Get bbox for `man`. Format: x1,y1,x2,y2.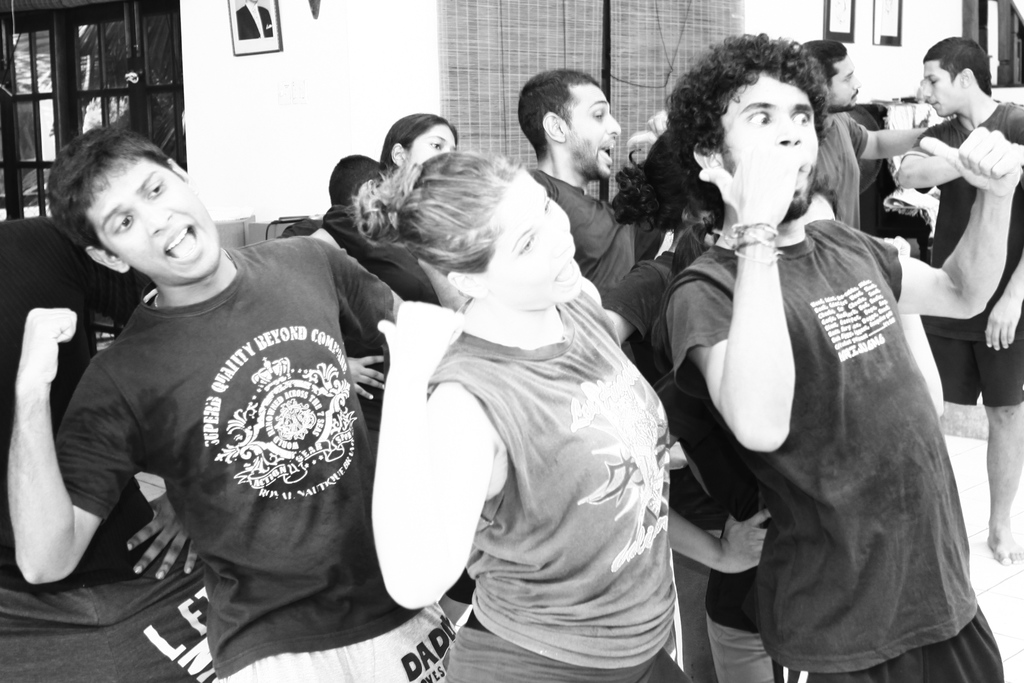
627,45,985,678.
